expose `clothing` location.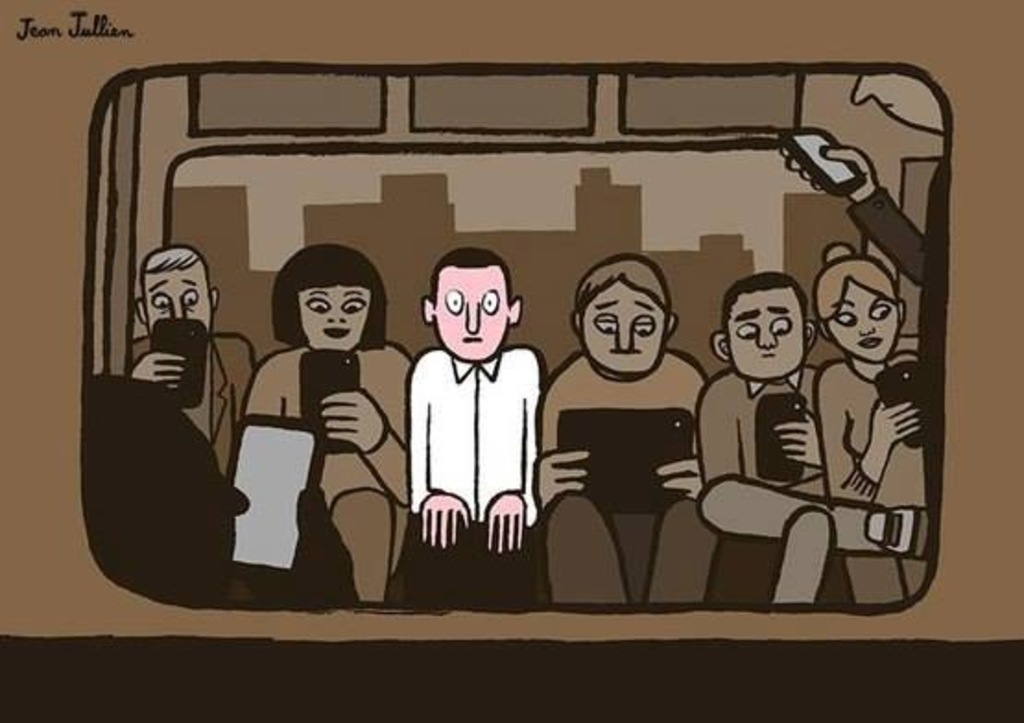
Exposed at rect(699, 367, 808, 610).
